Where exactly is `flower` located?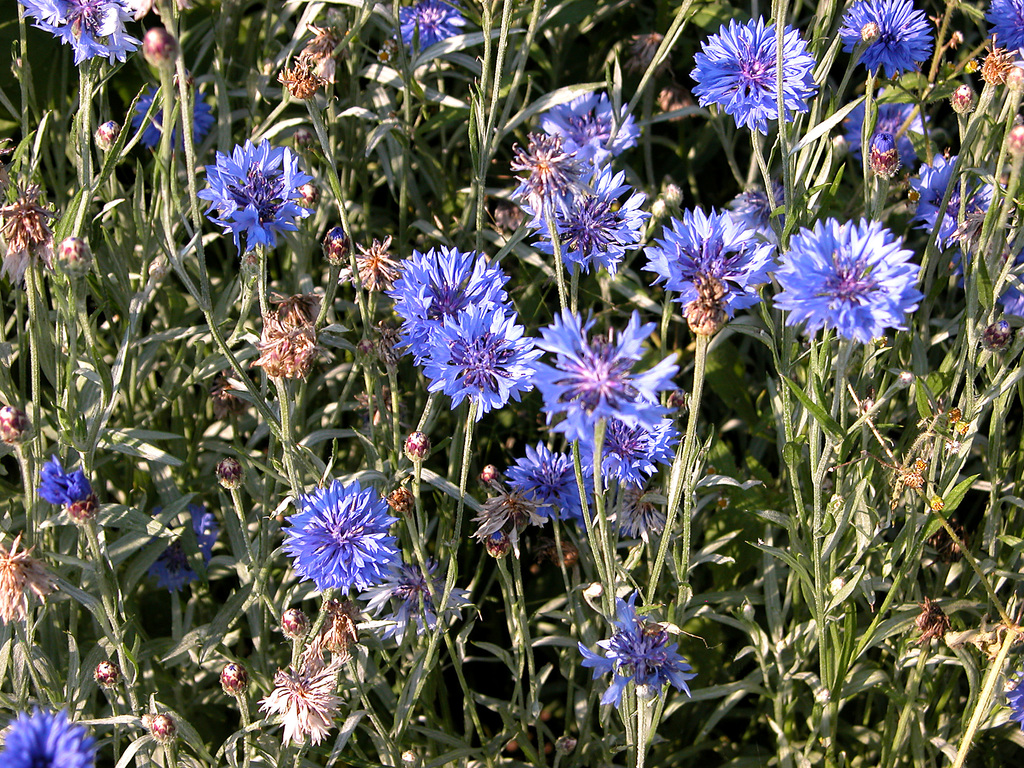
Its bounding box is box(150, 507, 220, 582).
